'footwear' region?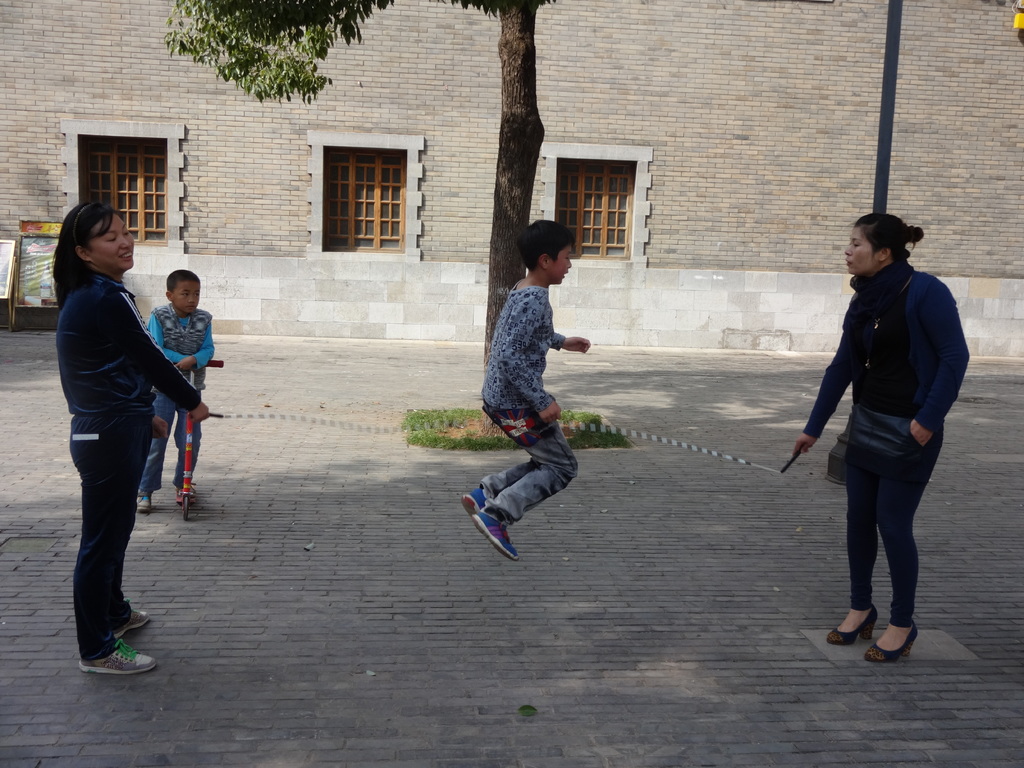
region(113, 602, 149, 634)
